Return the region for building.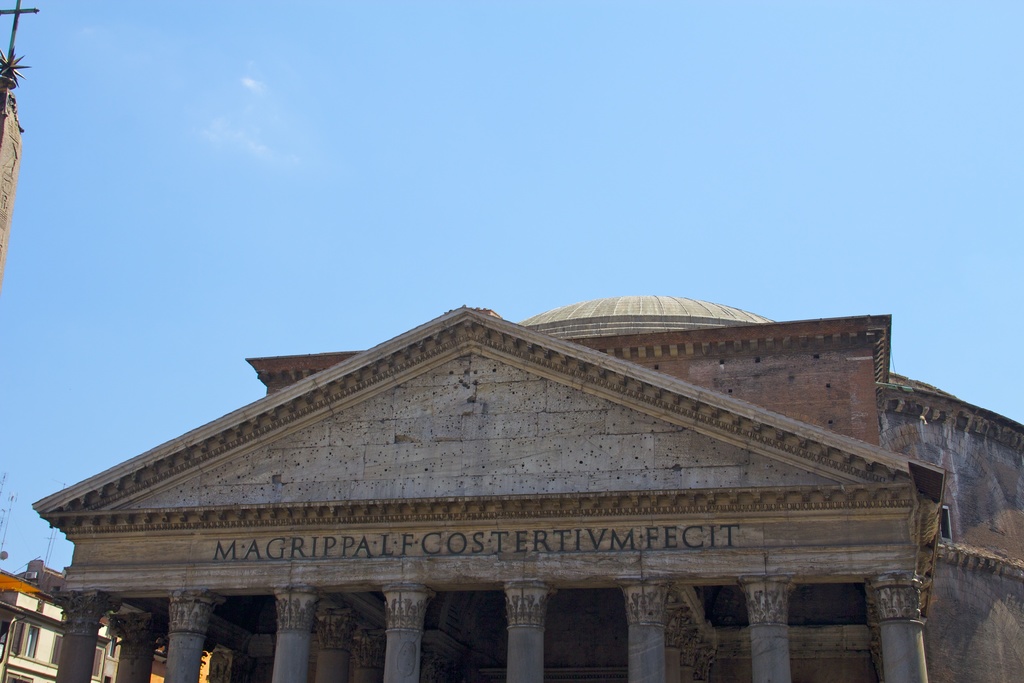
33, 297, 1023, 682.
